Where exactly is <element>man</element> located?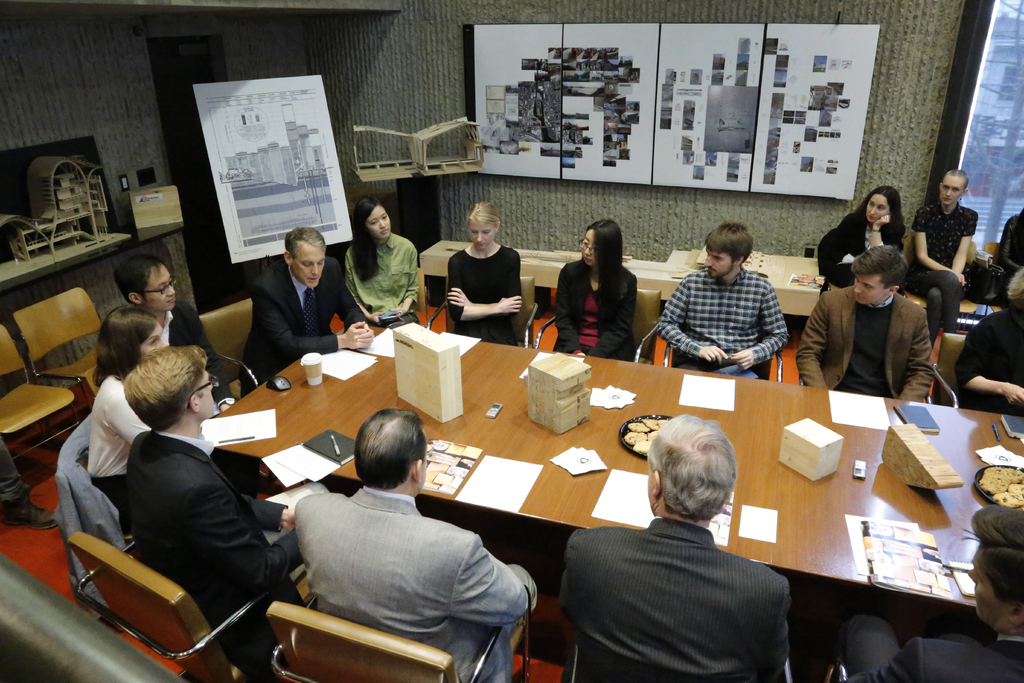
Its bounding box is locate(123, 342, 300, 682).
